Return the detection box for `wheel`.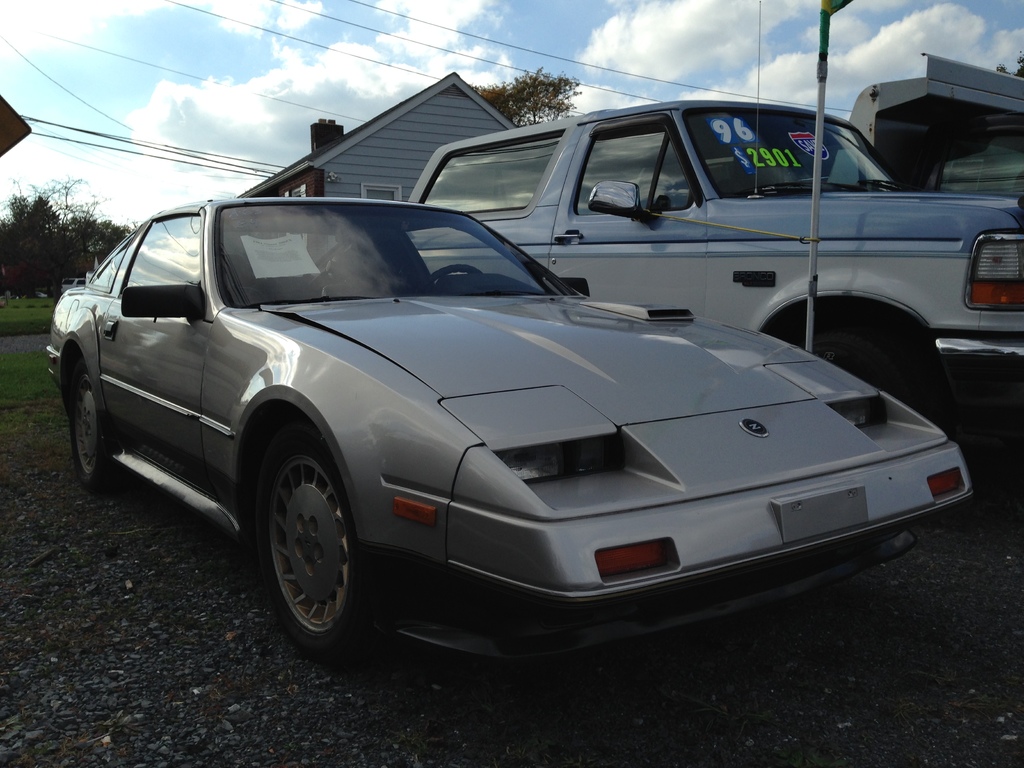
(x1=793, y1=335, x2=920, y2=412).
